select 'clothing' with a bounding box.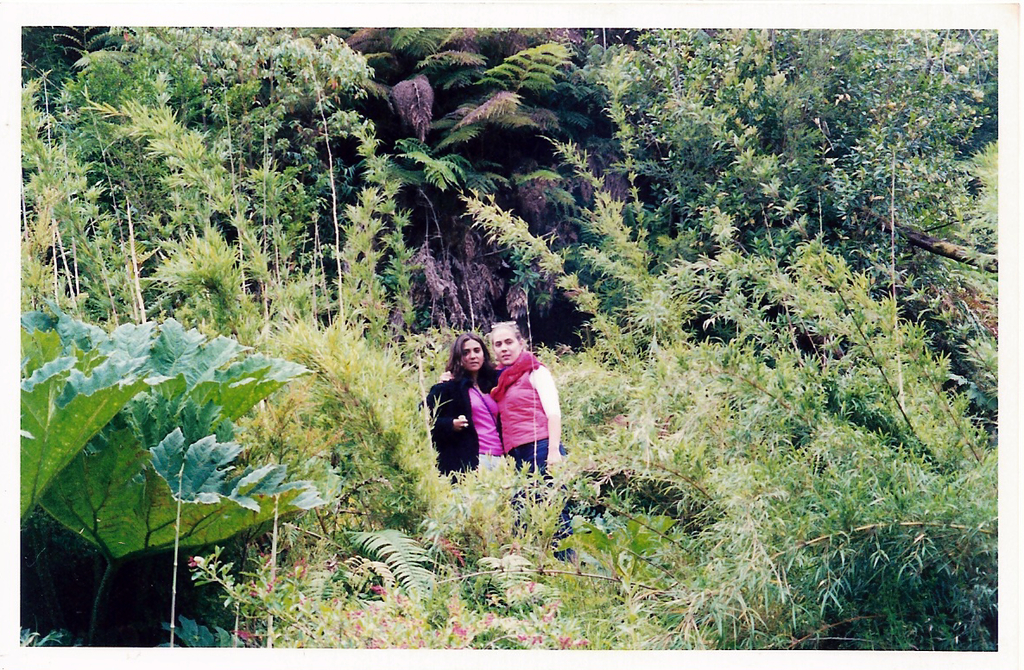
(473, 344, 561, 476).
